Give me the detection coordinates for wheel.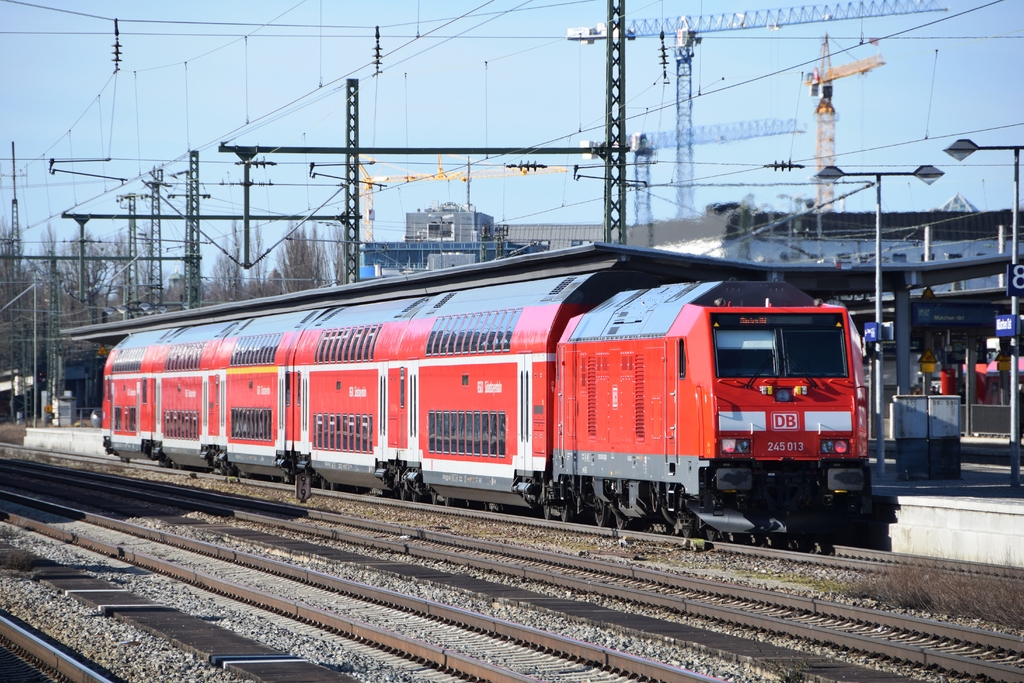
(321, 477, 330, 491).
